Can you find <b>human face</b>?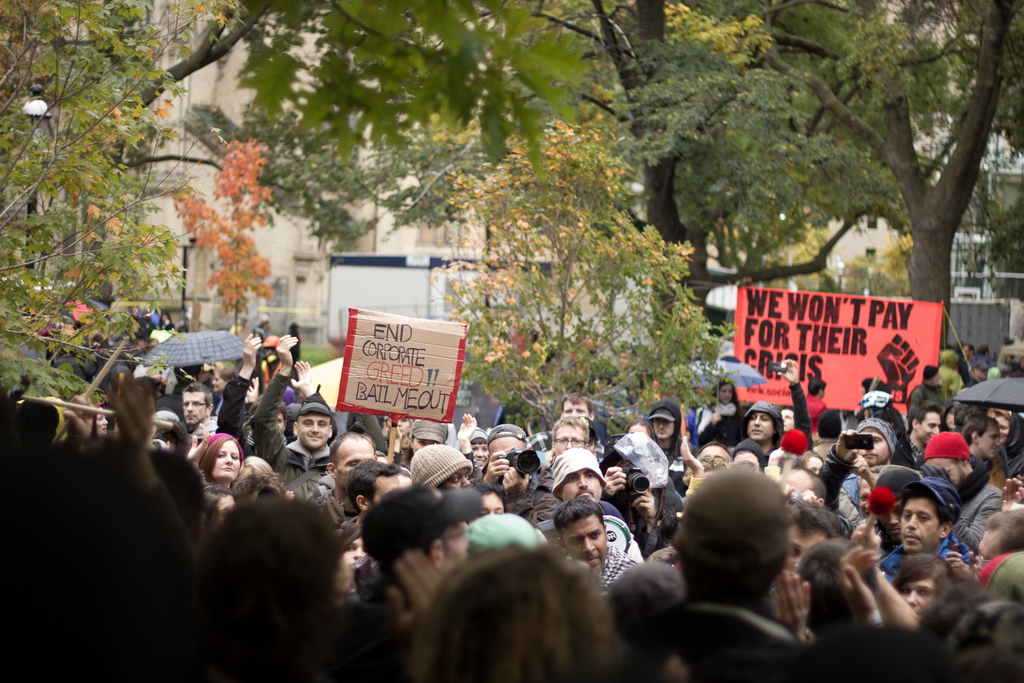
Yes, bounding box: (556, 424, 582, 449).
